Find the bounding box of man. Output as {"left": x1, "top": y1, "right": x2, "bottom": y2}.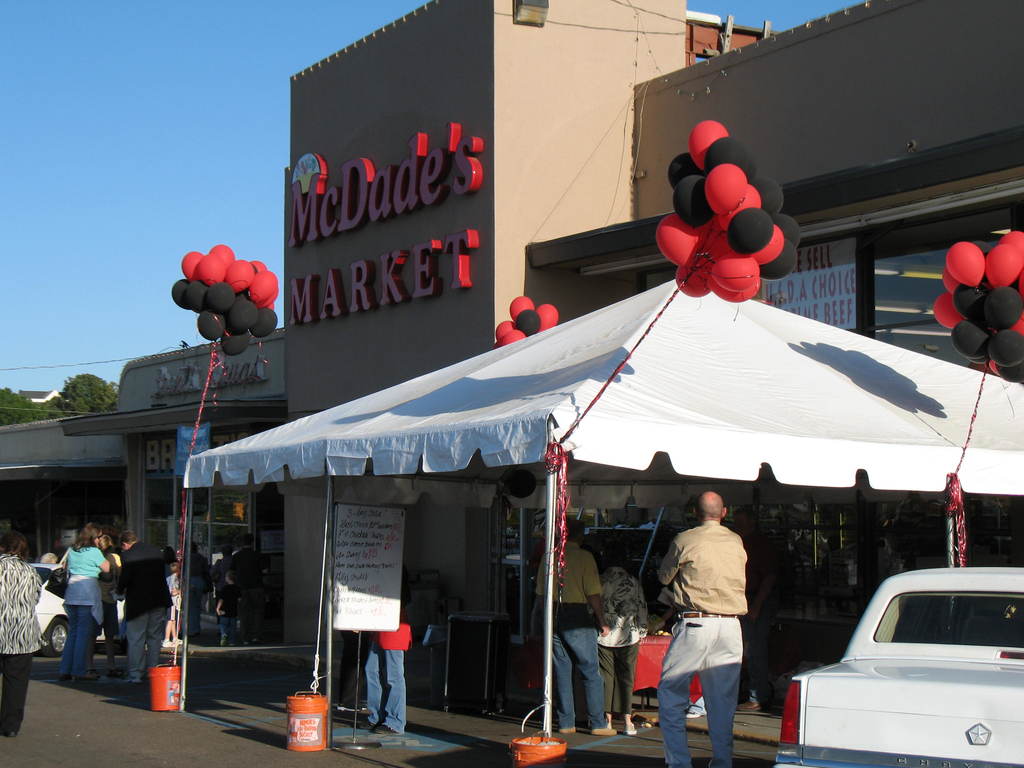
{"left": 114, "top": 532, "right": 166, "bottom": 684}.
